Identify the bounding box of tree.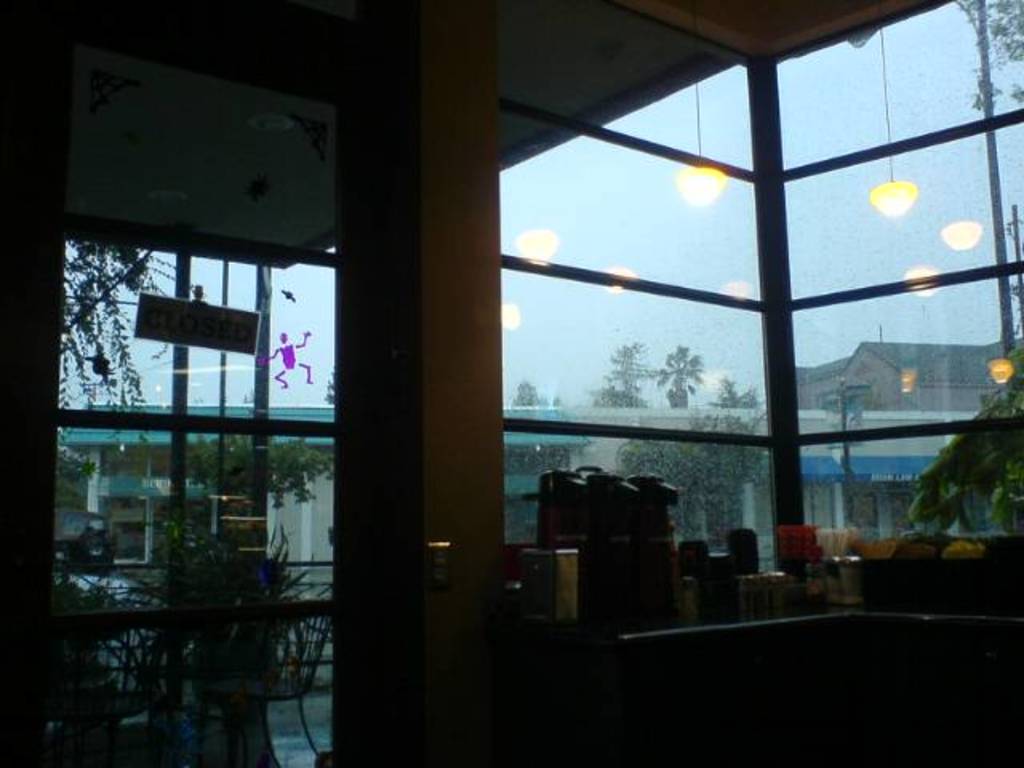
left=50, top=517, right=320, bottom=712.
